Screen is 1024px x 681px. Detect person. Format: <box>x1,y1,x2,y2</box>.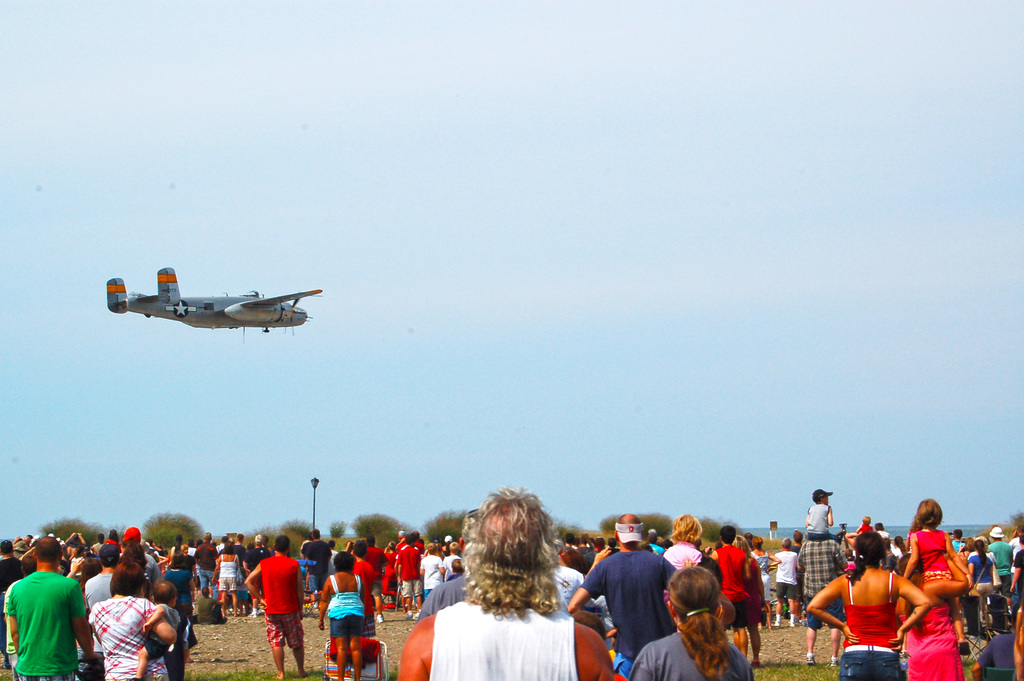
<box>219,539,224,546</box>.
